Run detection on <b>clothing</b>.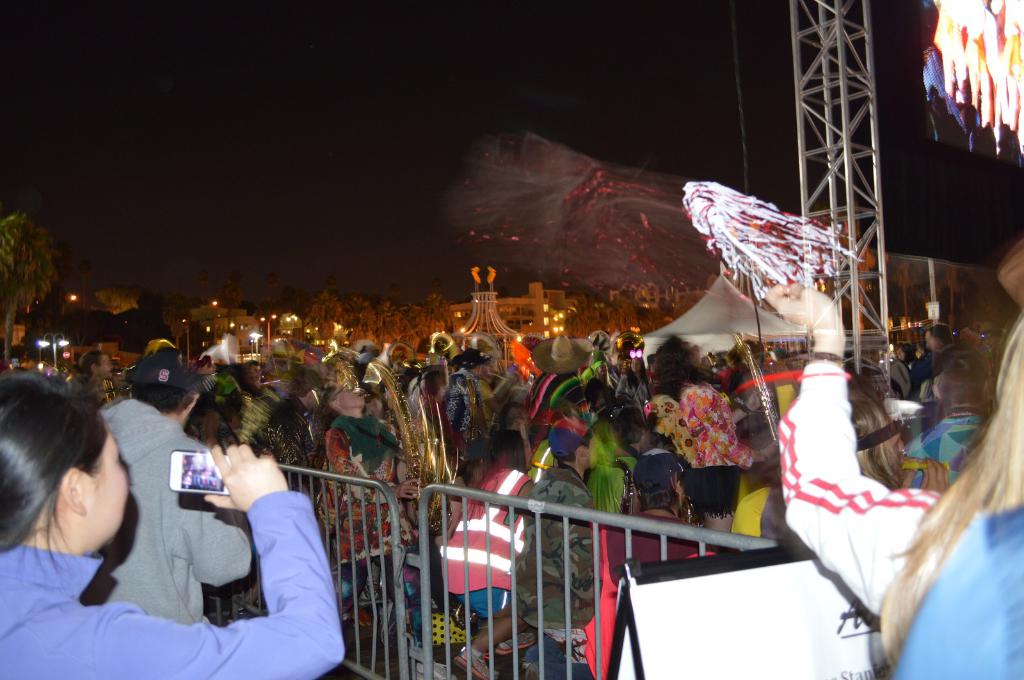
Result: [264,393,324,498].
